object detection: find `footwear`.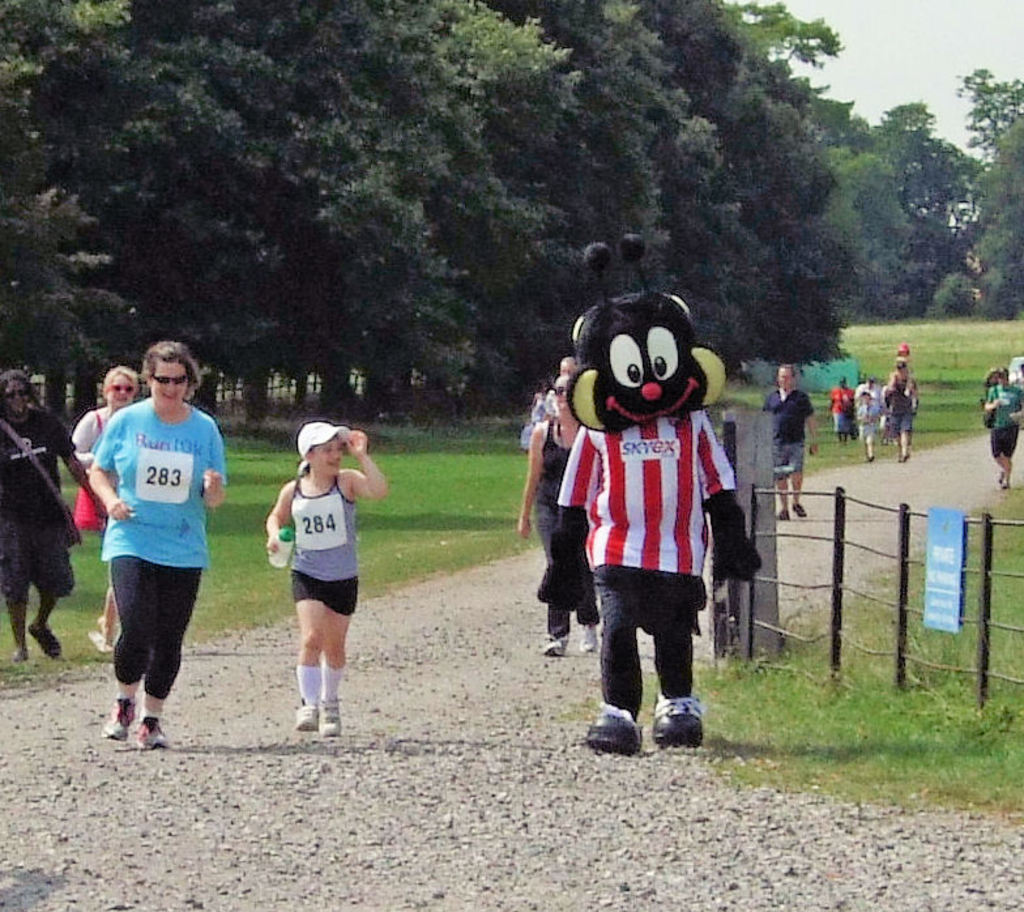
crop(654, 703, 703, 746).
